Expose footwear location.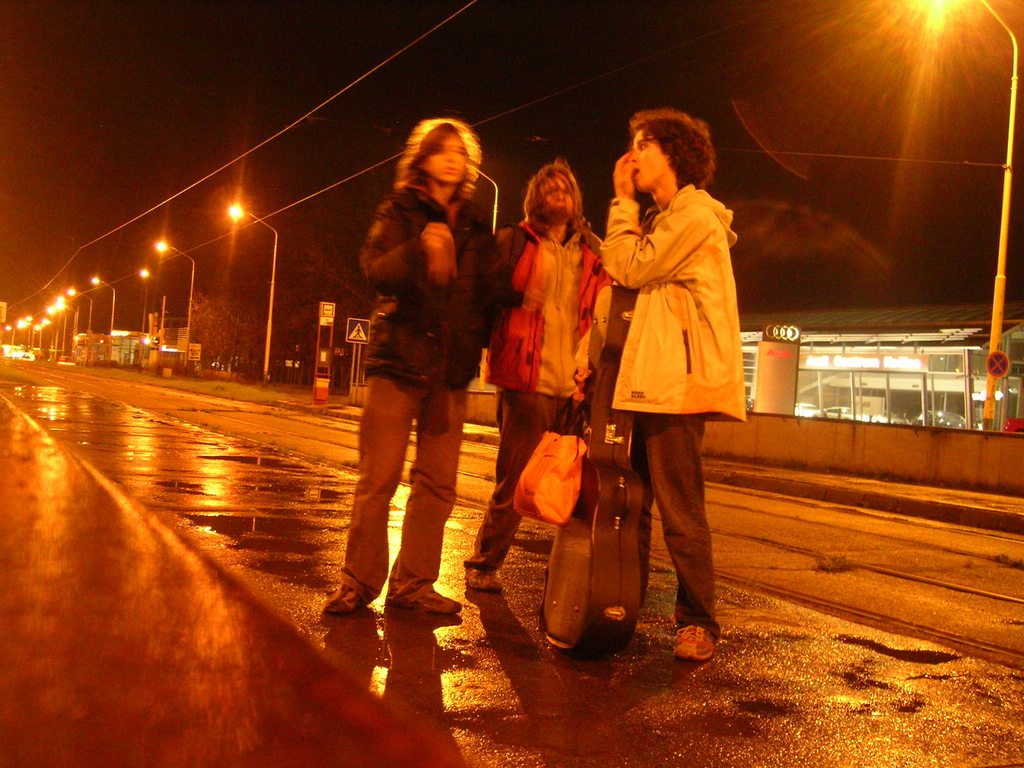
Exposed at bbox=(462, 568, 506, 593).
